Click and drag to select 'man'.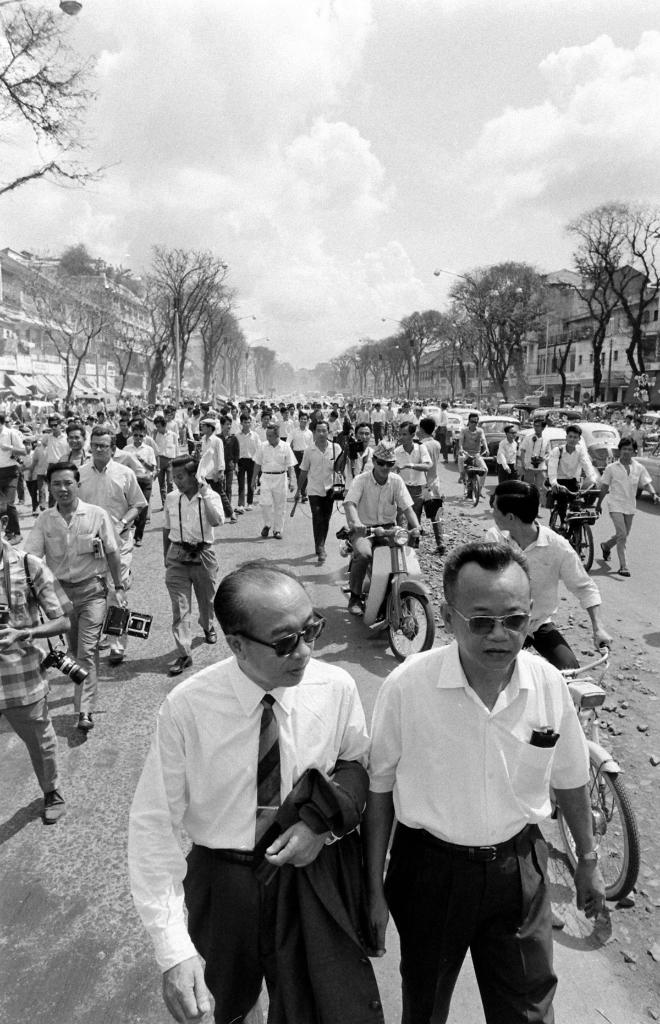
Selection: 382 417 423 539.
